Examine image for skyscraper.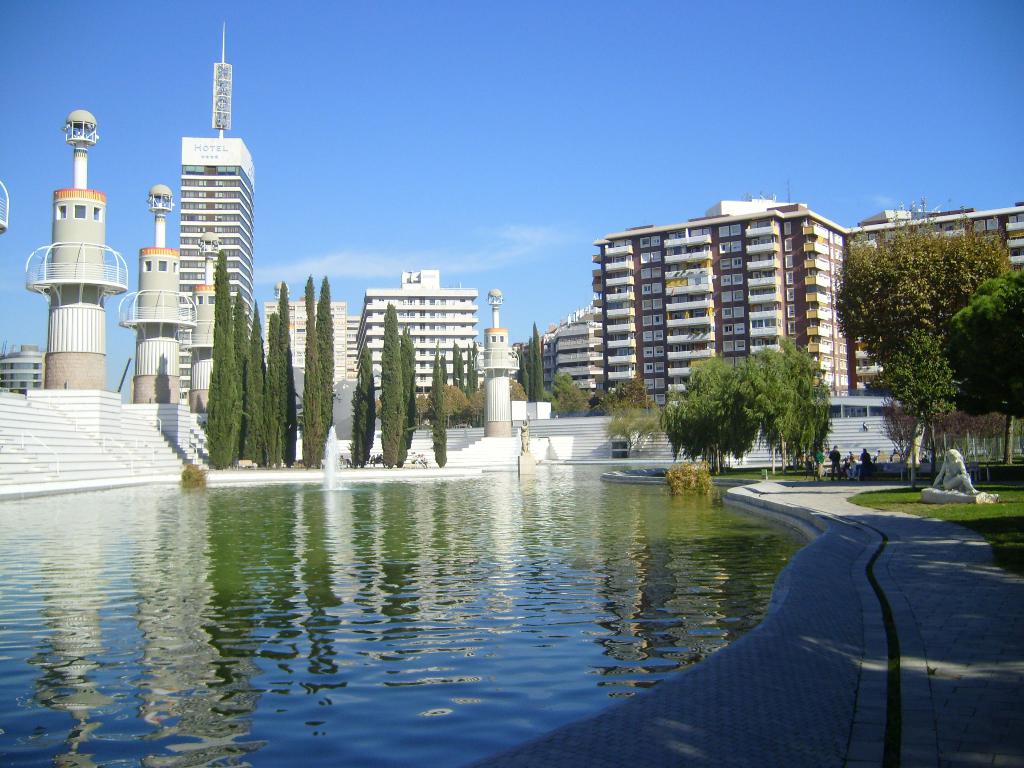
Examination result: rect(479, 285, 514, 442).
